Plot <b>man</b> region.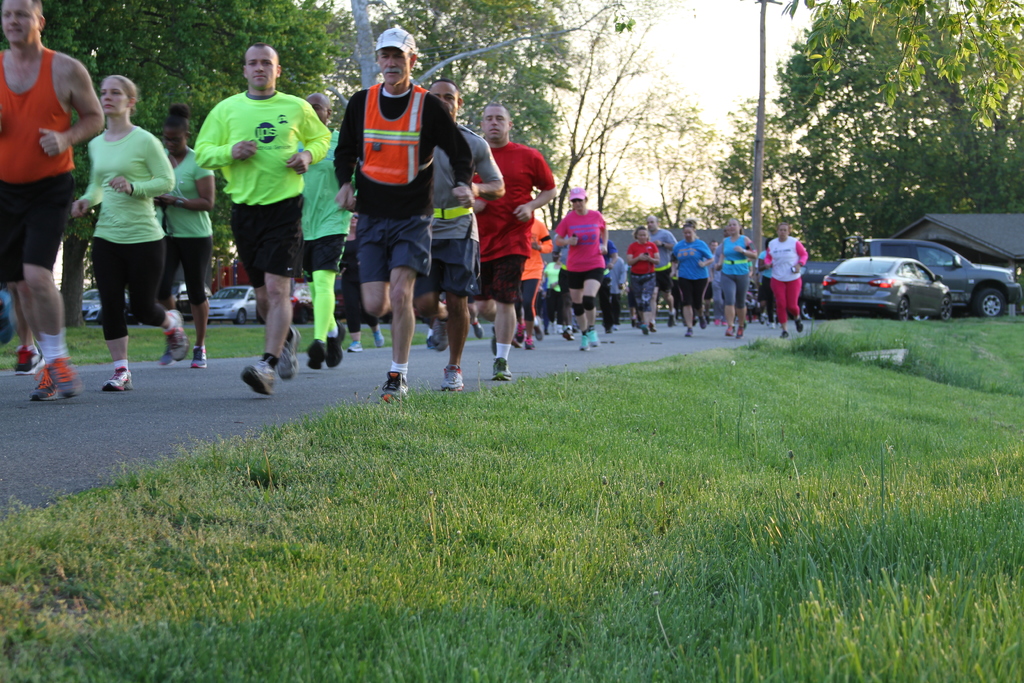
Plotted at (left=610, top=249, right=623, bottom=326).
